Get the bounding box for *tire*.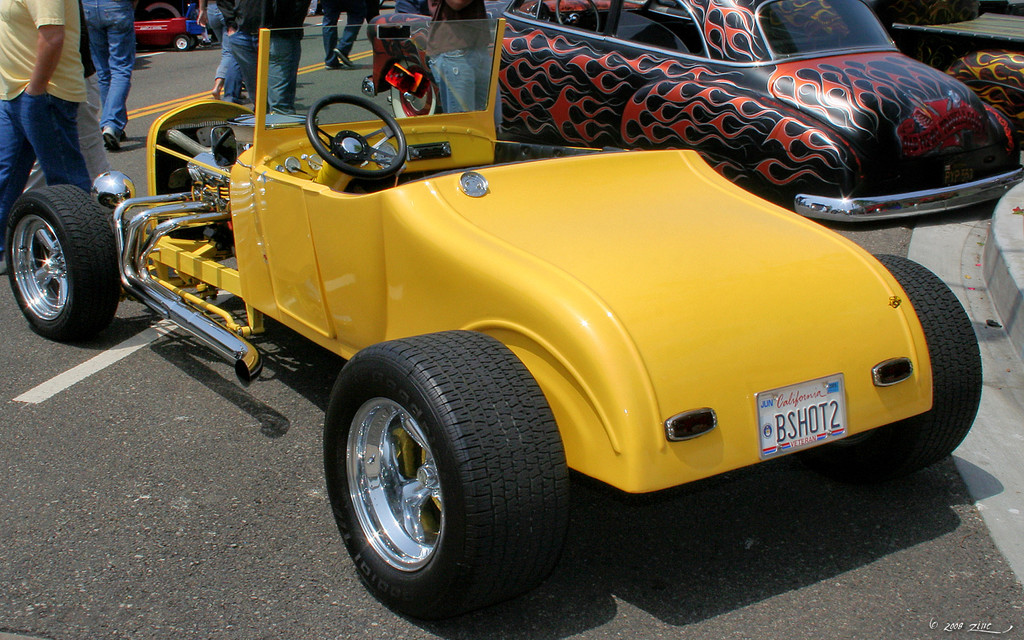
874, 253, 986, 468.
